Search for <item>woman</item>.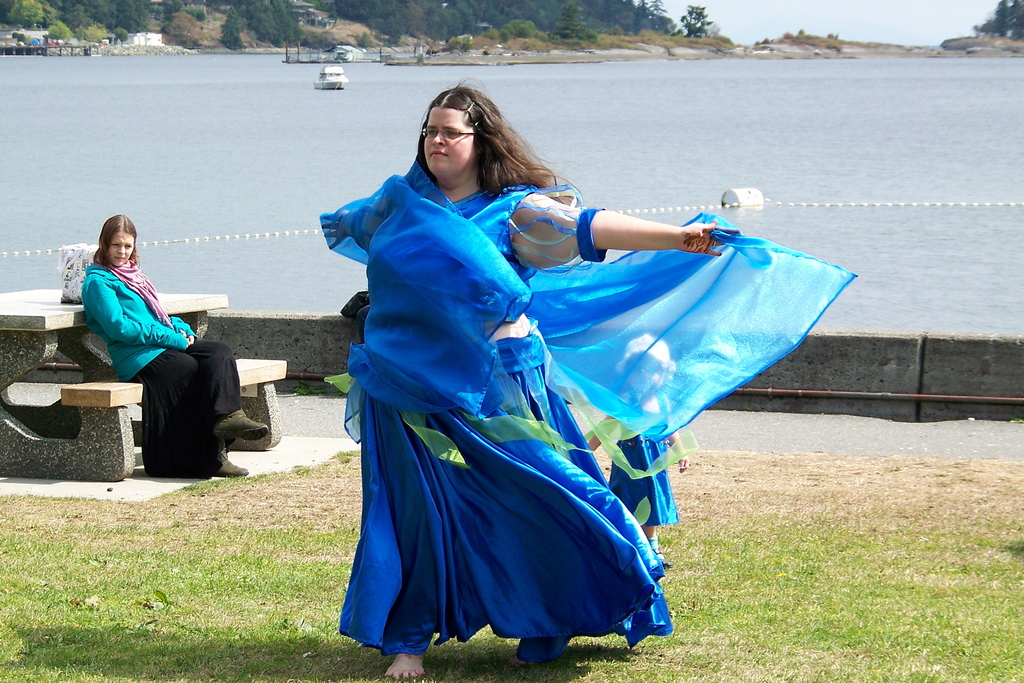
Found at [left=81, top=215, right=269, bottom=475].
